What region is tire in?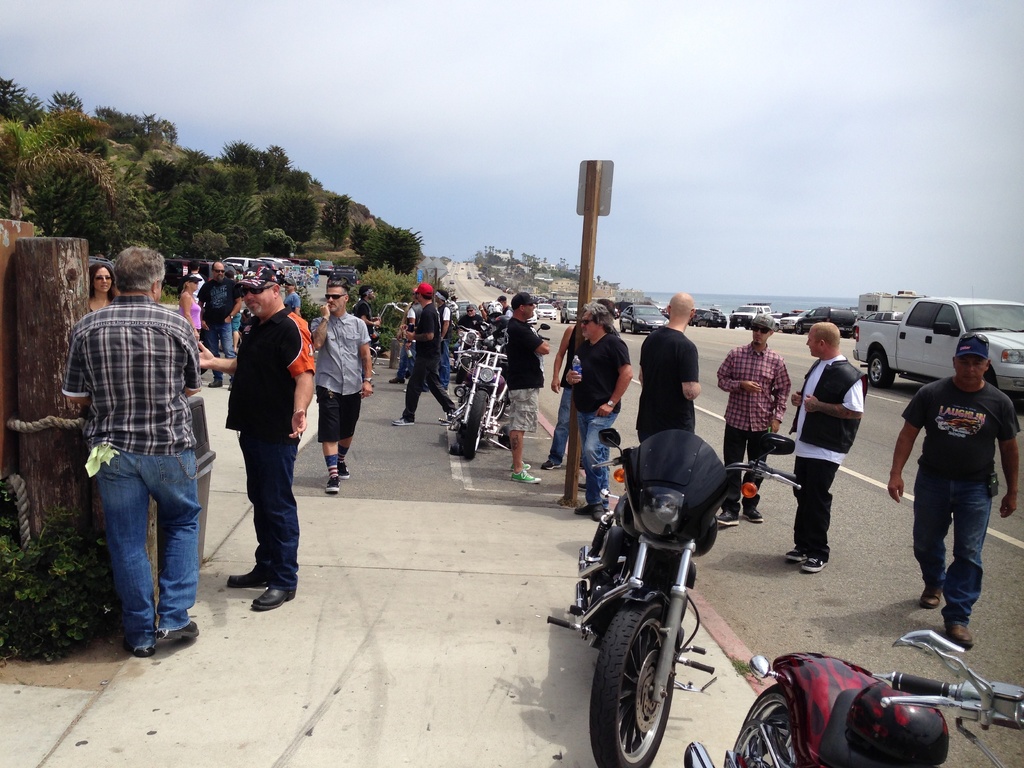
629, 321, 642, 338.
